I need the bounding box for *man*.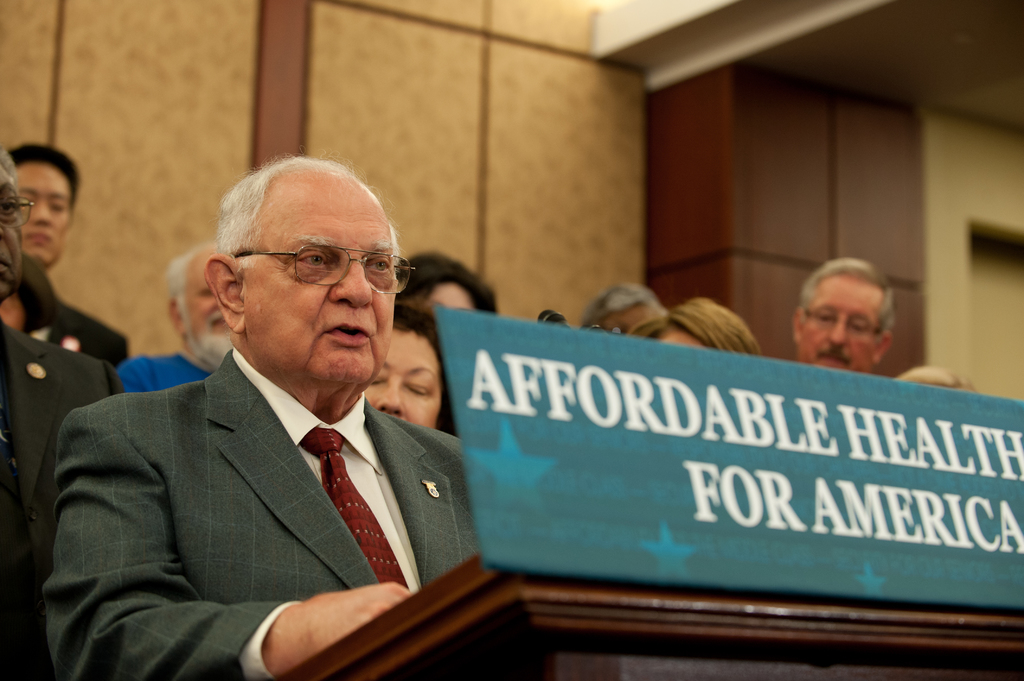
Here it is: [x1=41, y1=153, x2=489, y2=680].
